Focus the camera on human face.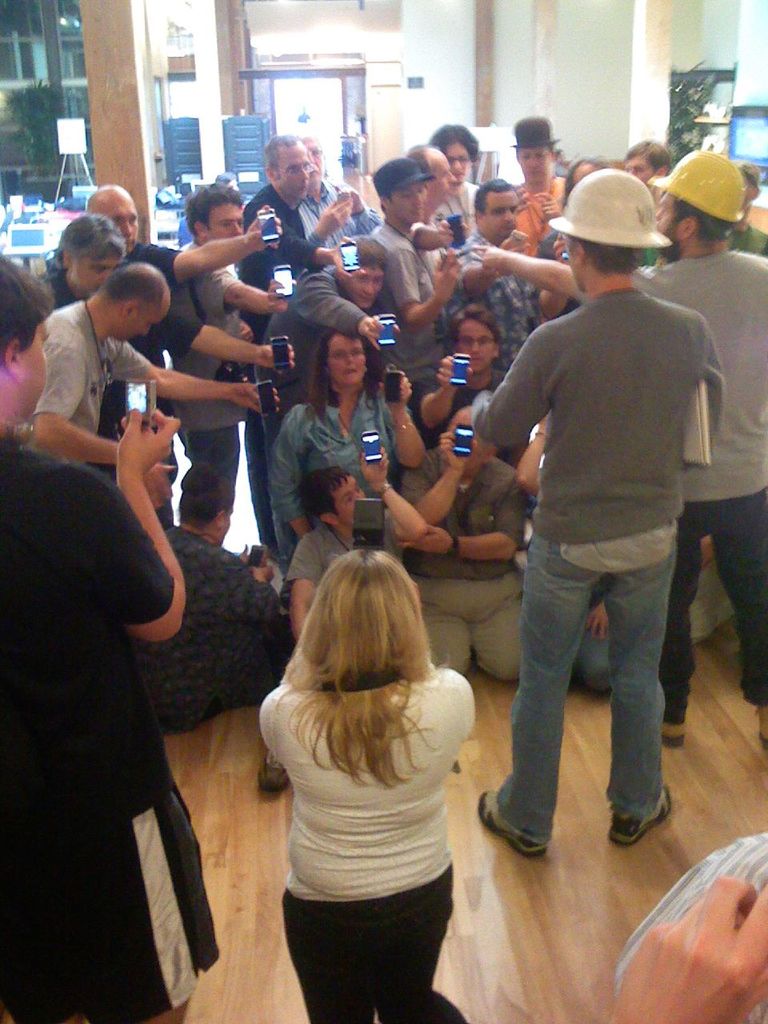
Focus region: crop(517, 145, 552, 182).
